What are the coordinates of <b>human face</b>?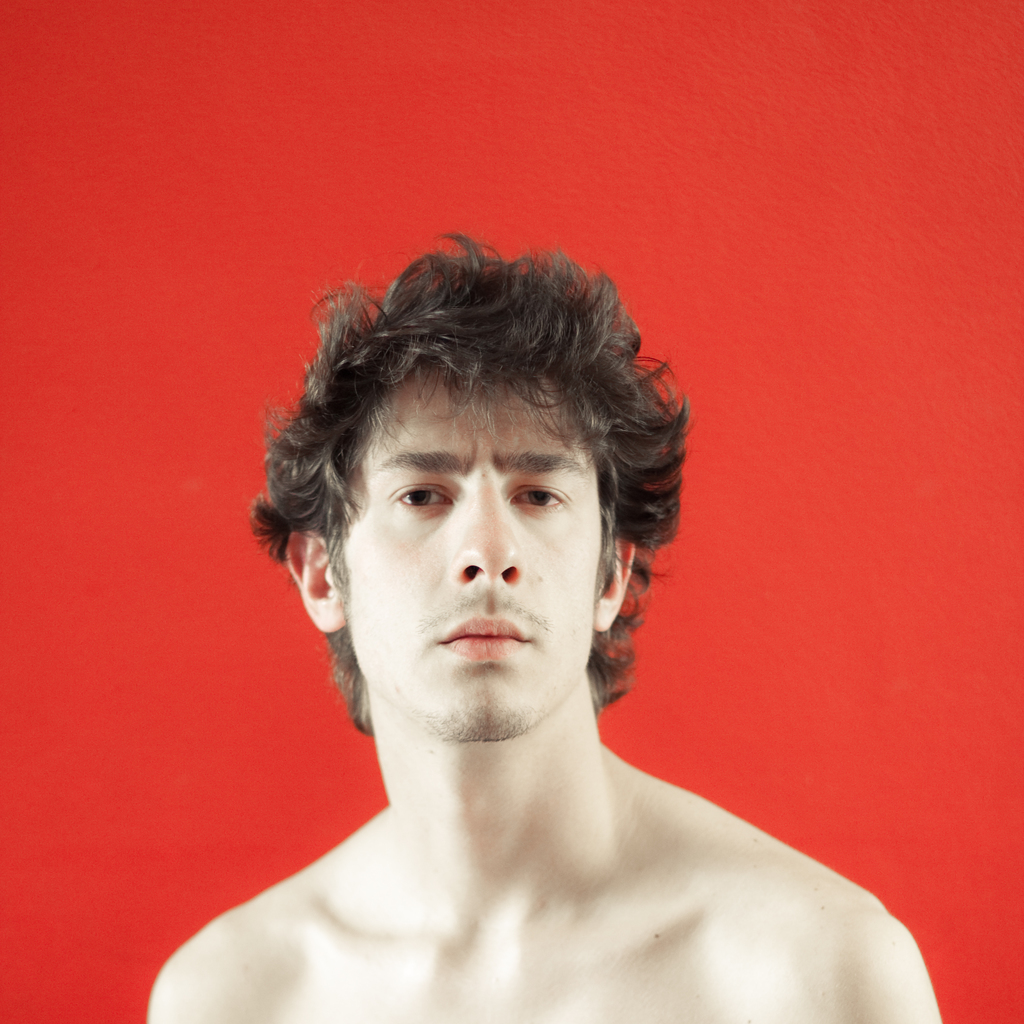
locate(351, 369, 609, 746).
